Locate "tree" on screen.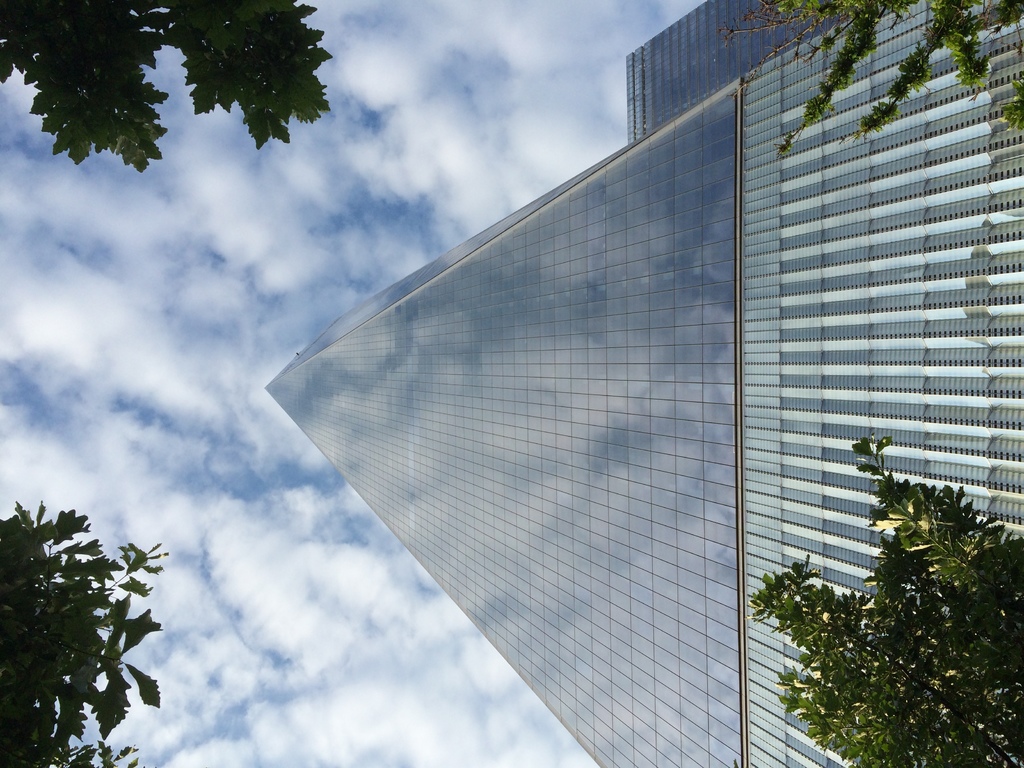
On screen at 715,0,1021,162.
